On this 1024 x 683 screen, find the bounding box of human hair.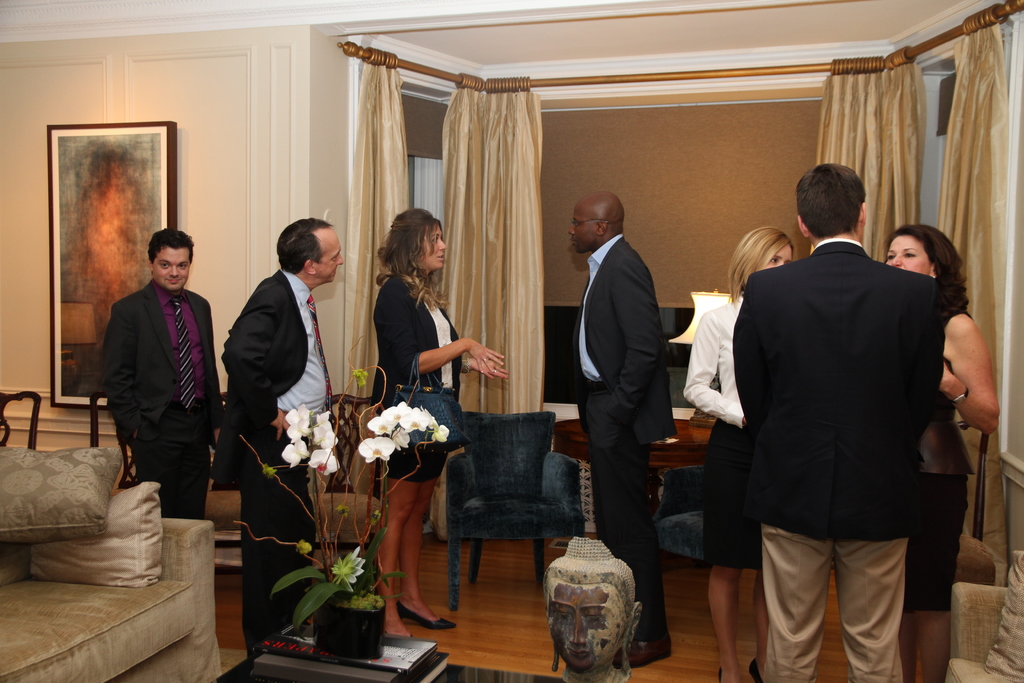
Bounding box: bbox(150, 230, 198, 265).
